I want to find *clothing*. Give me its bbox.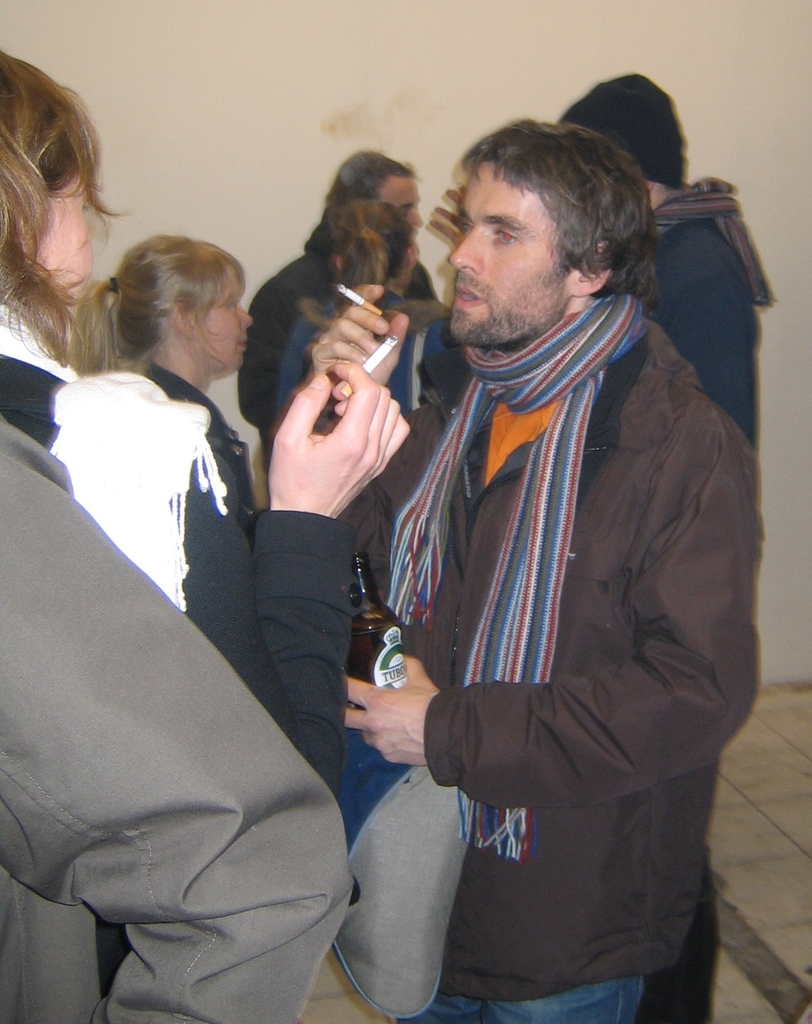
Rect(131, 354, 248, 538).
